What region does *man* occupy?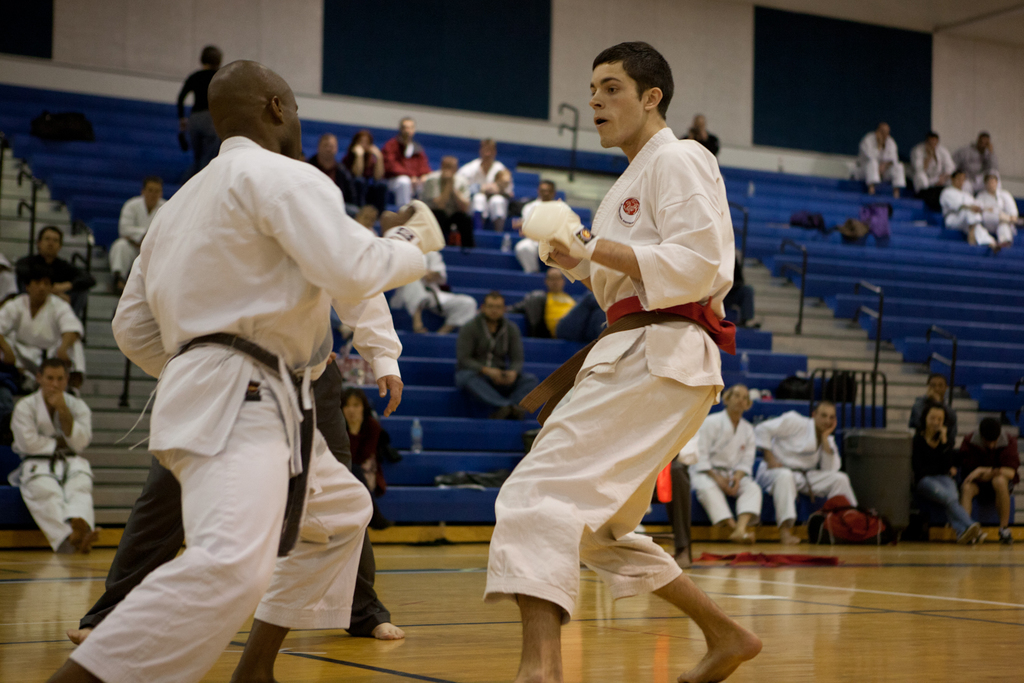
l=0, t=265, r=85, b=378.
